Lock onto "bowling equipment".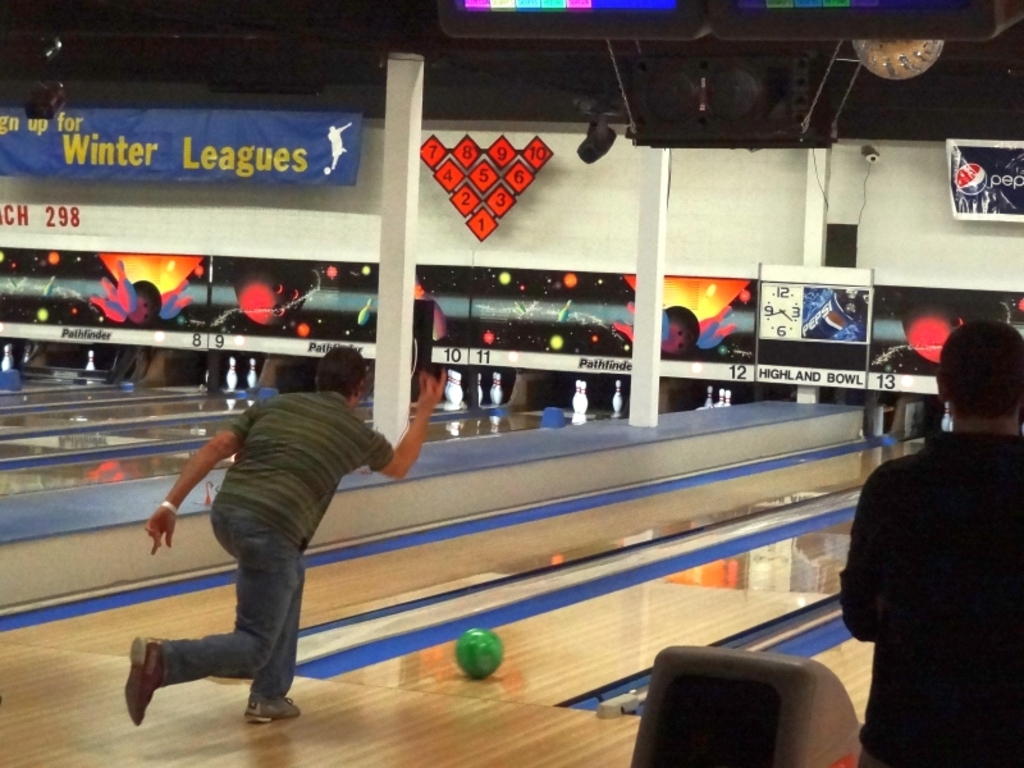
Locked: left=613, top=380, right=626, bottom=421.
